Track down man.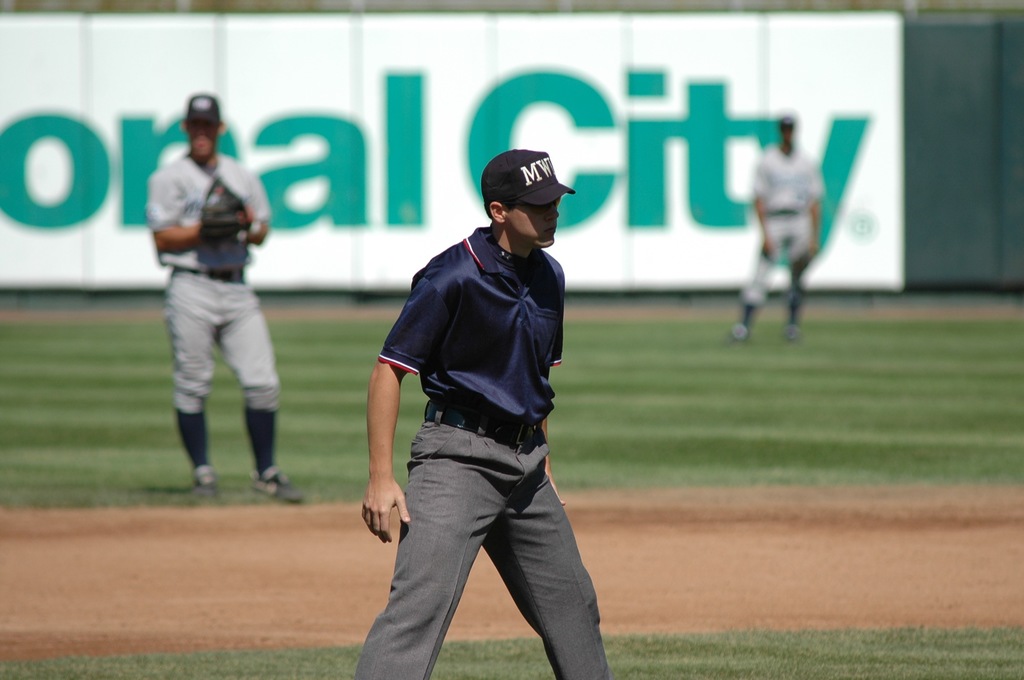
Tracked to 144, 92, 308, 505.
